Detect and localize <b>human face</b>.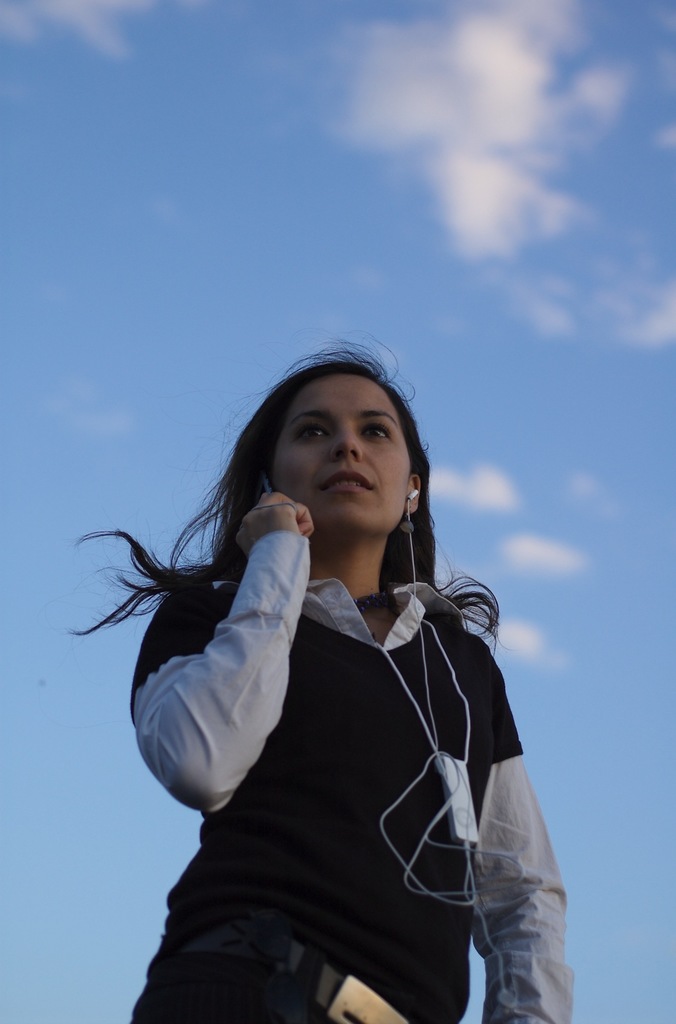
Localized at box=[271, 368, 416, 536].
